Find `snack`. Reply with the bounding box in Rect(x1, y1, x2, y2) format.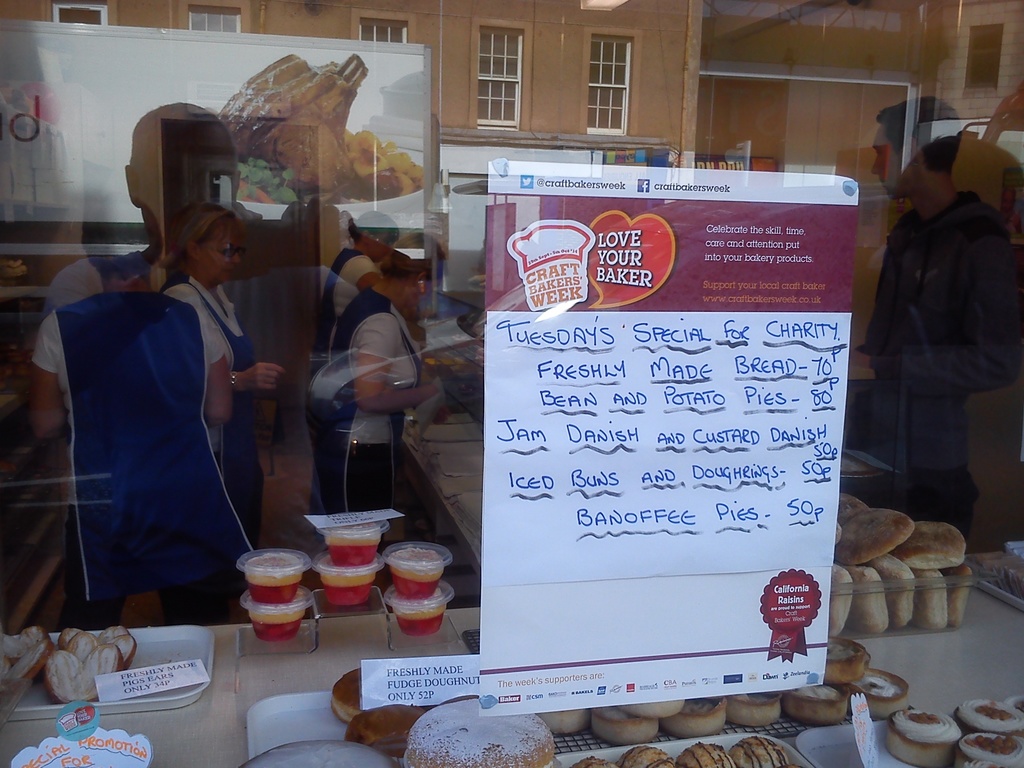
Rect(397, 577, 449, 627).
